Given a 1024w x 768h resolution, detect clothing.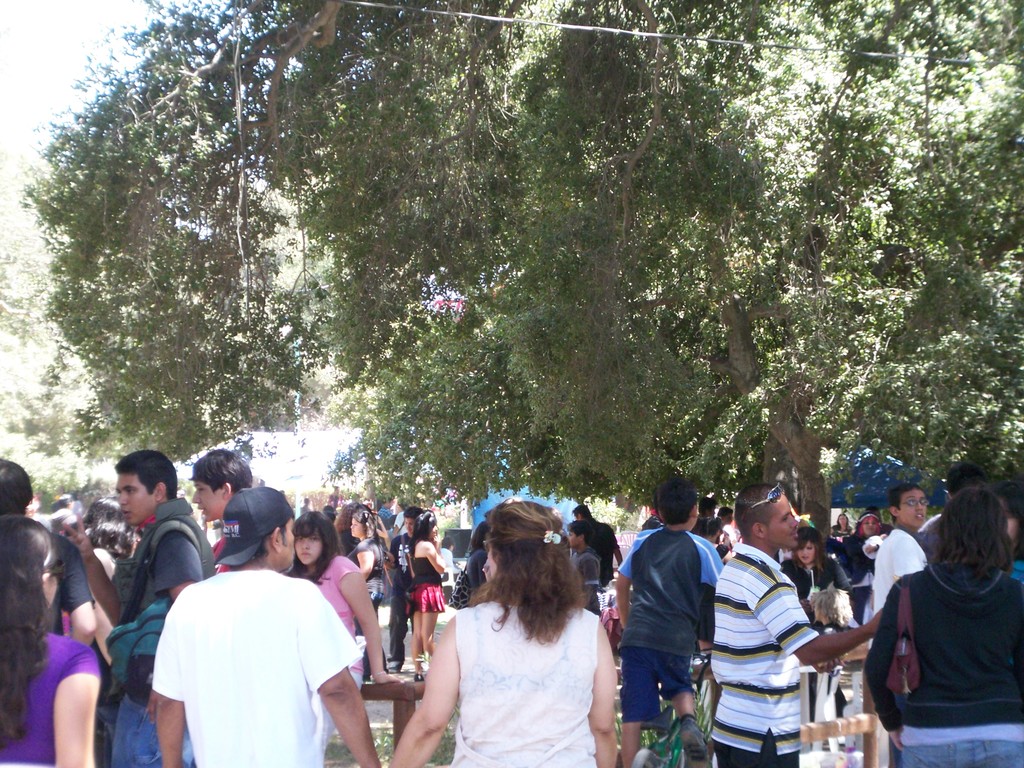
box=[42, 524, 95, 648].
